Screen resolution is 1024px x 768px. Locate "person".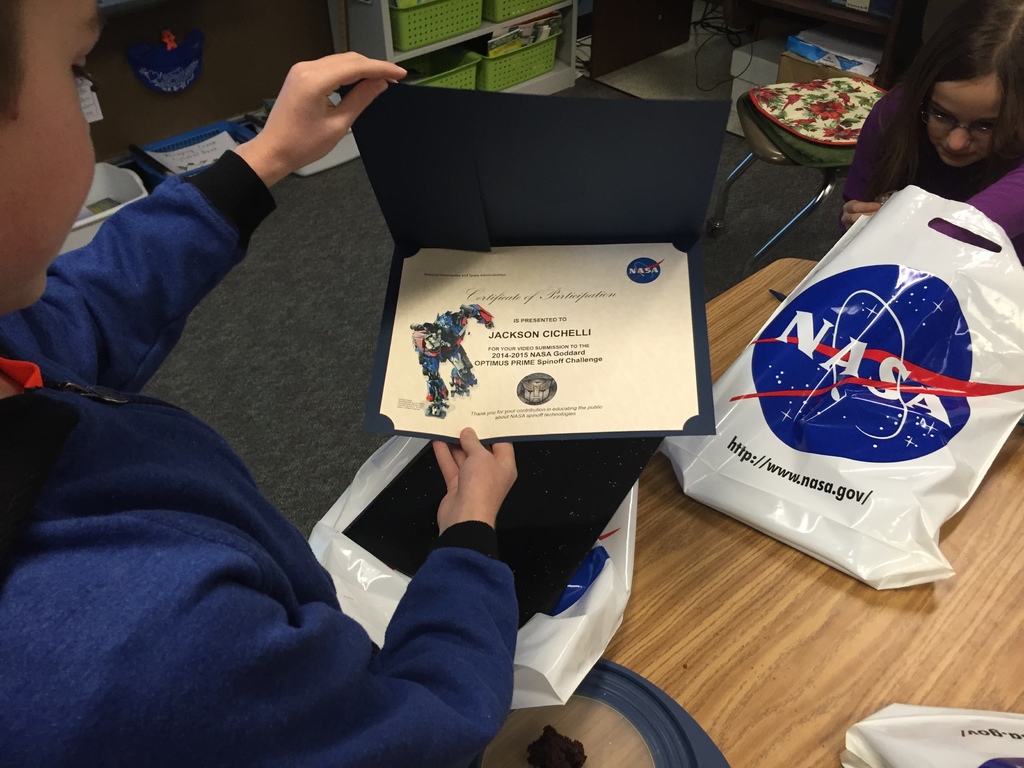
locate(0, 0, 520, 767).
